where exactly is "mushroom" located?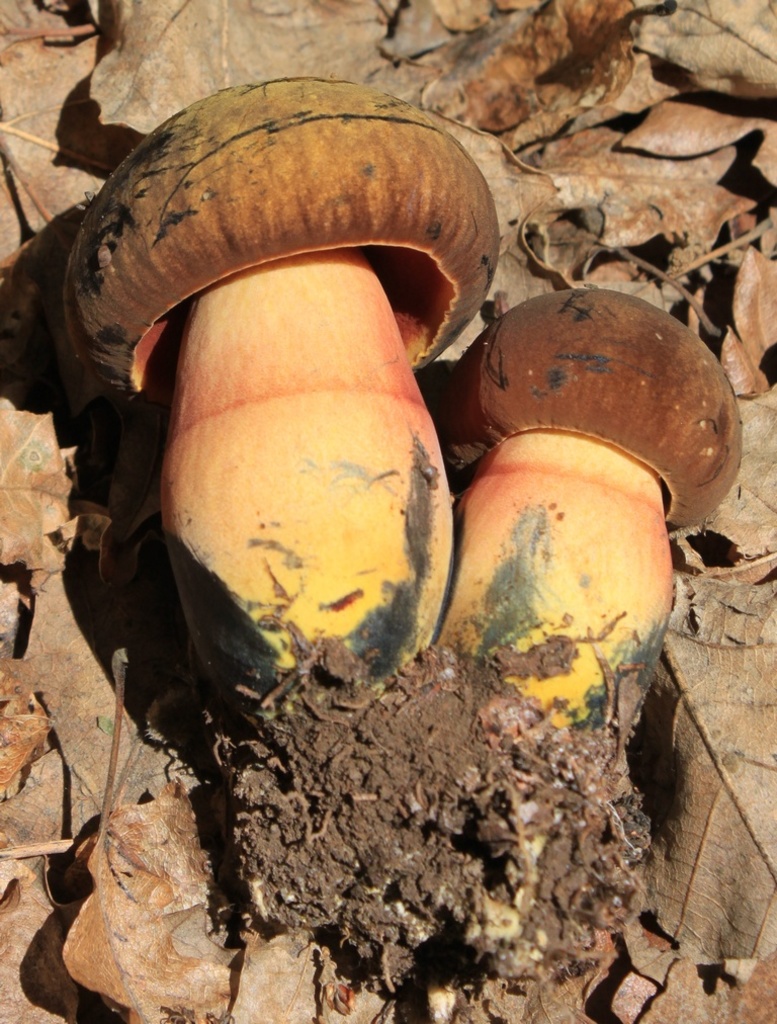
Its bounding box is bbox=[429, 282, 739, 776].
